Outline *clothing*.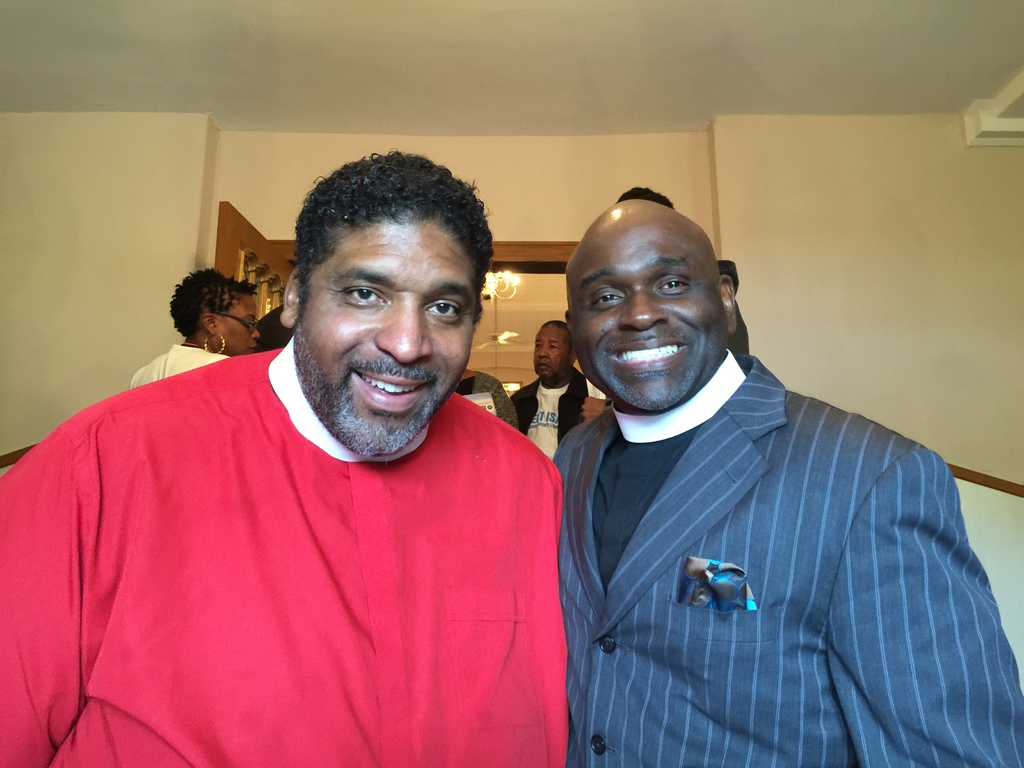
Outline: bbox=[561, 357, 1023, 763].
